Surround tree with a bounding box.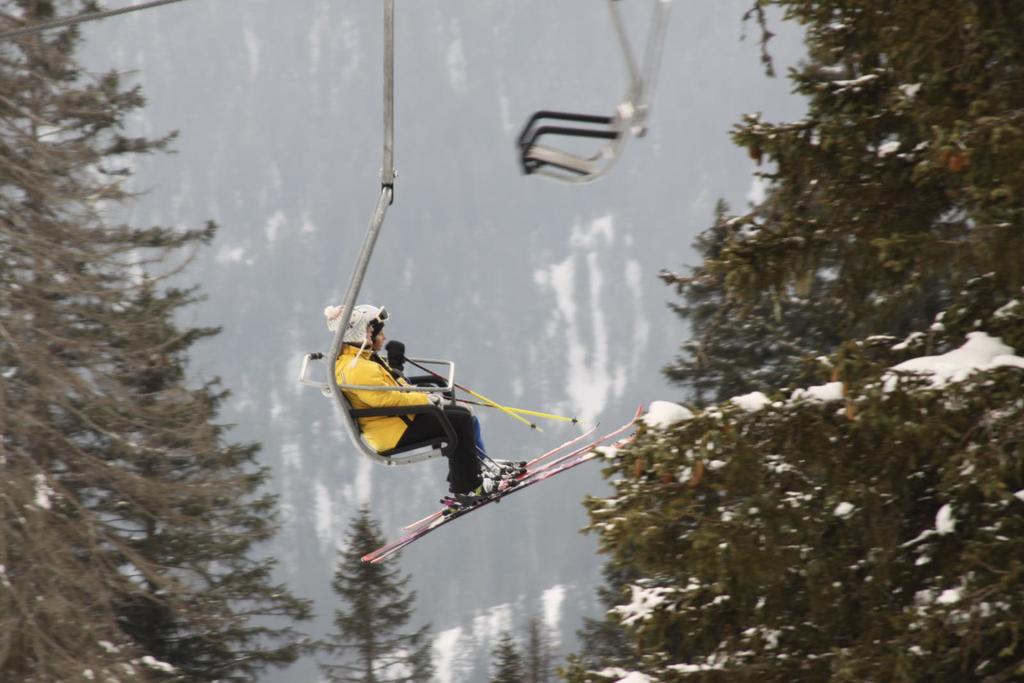
<bbox>488, 630, 530, 682</bbox>.
